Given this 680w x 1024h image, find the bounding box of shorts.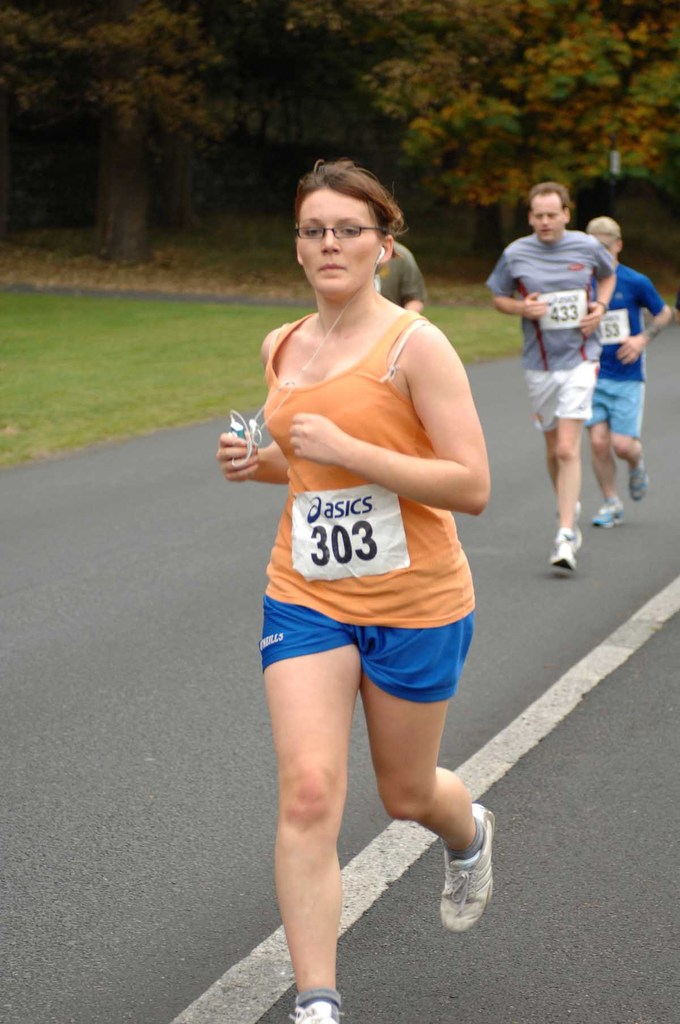
rect(526, 363, 592, 436).
